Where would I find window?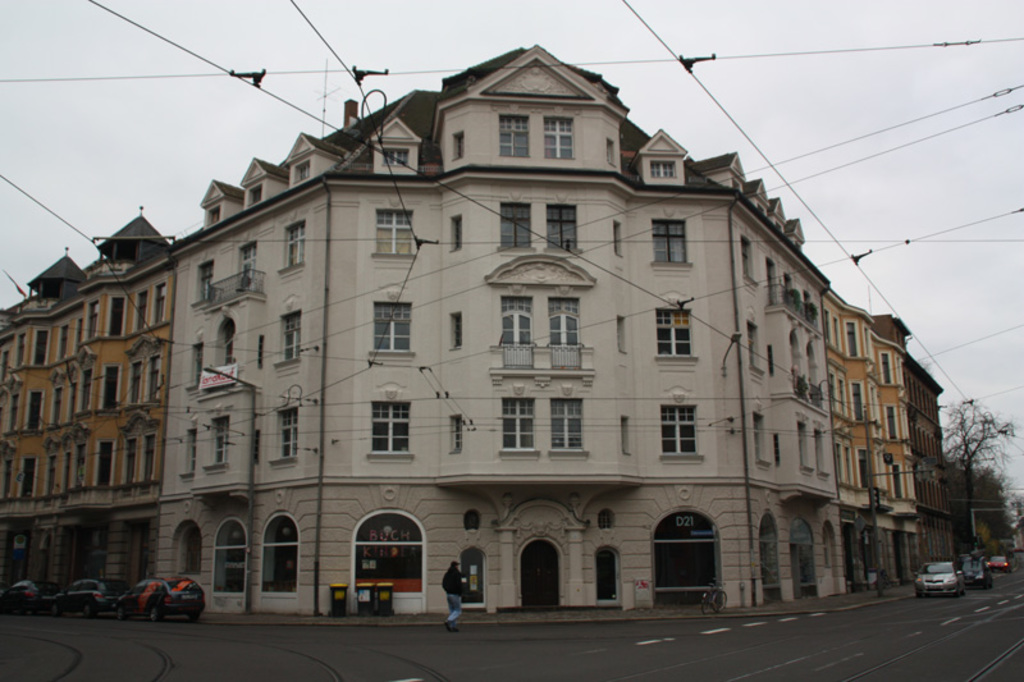
At <bbox>452, 128, 463, 163</bbox>.
